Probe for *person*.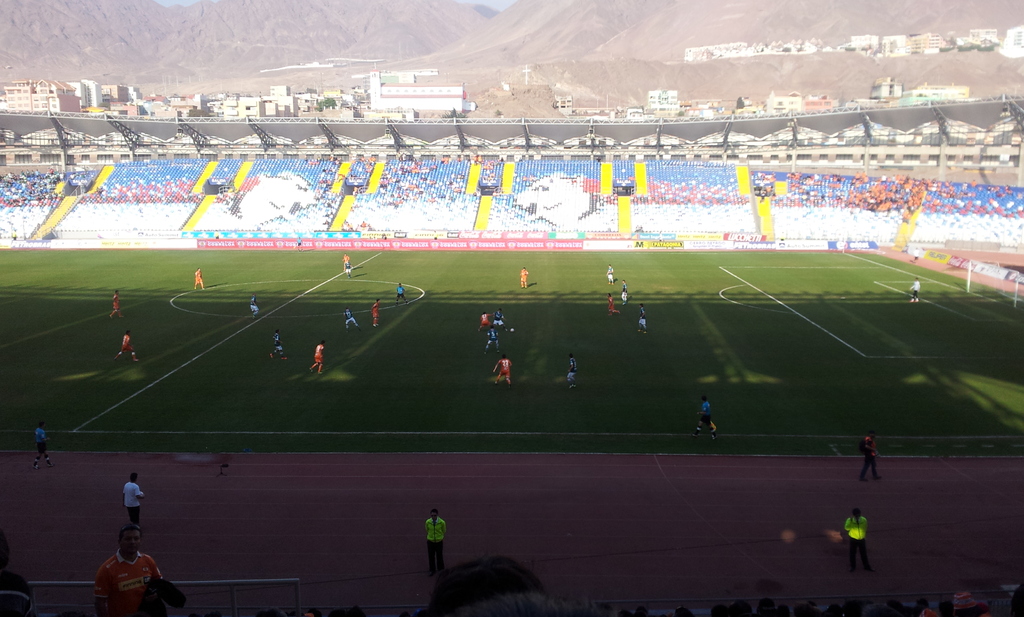
Probe result: [x1=495, y1=352, x2=518, y2=385].
